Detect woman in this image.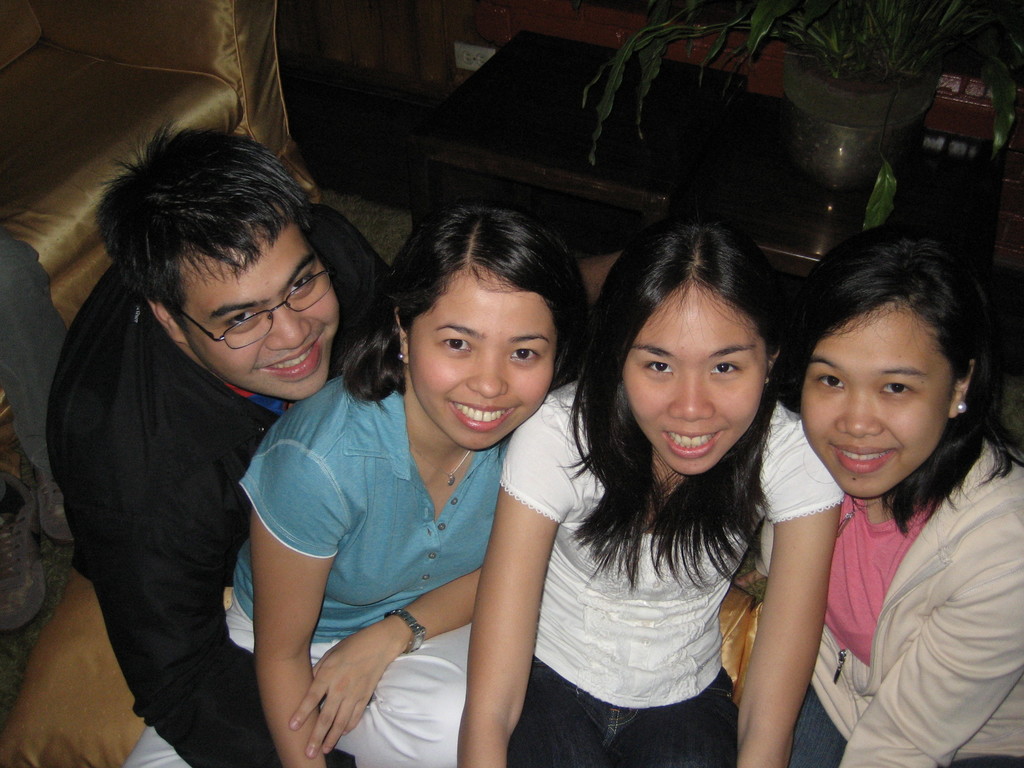
Detection: x1=449 y1=221 x2=866 y2=756.
